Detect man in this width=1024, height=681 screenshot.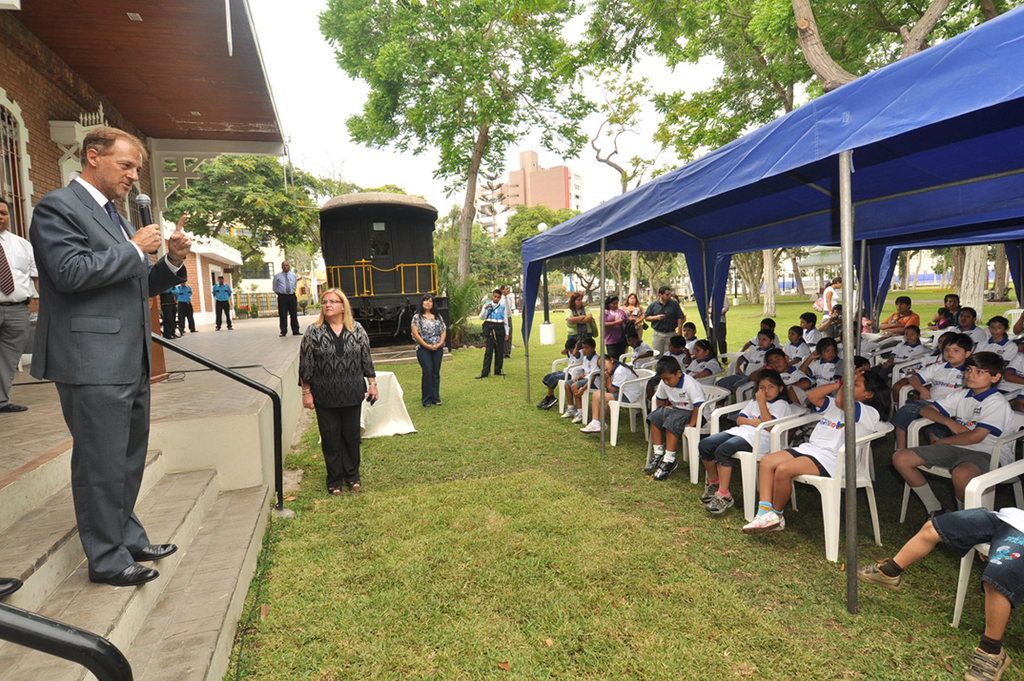
Detection: 0,196,35,411.
